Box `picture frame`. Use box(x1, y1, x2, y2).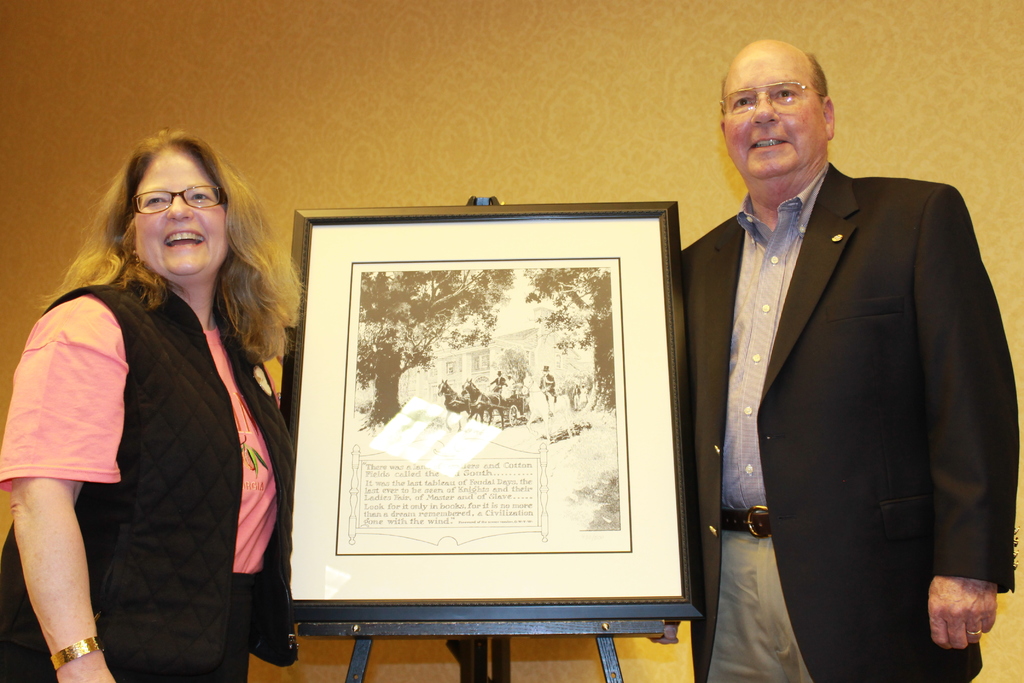
box(295, 199, 705, 621).
